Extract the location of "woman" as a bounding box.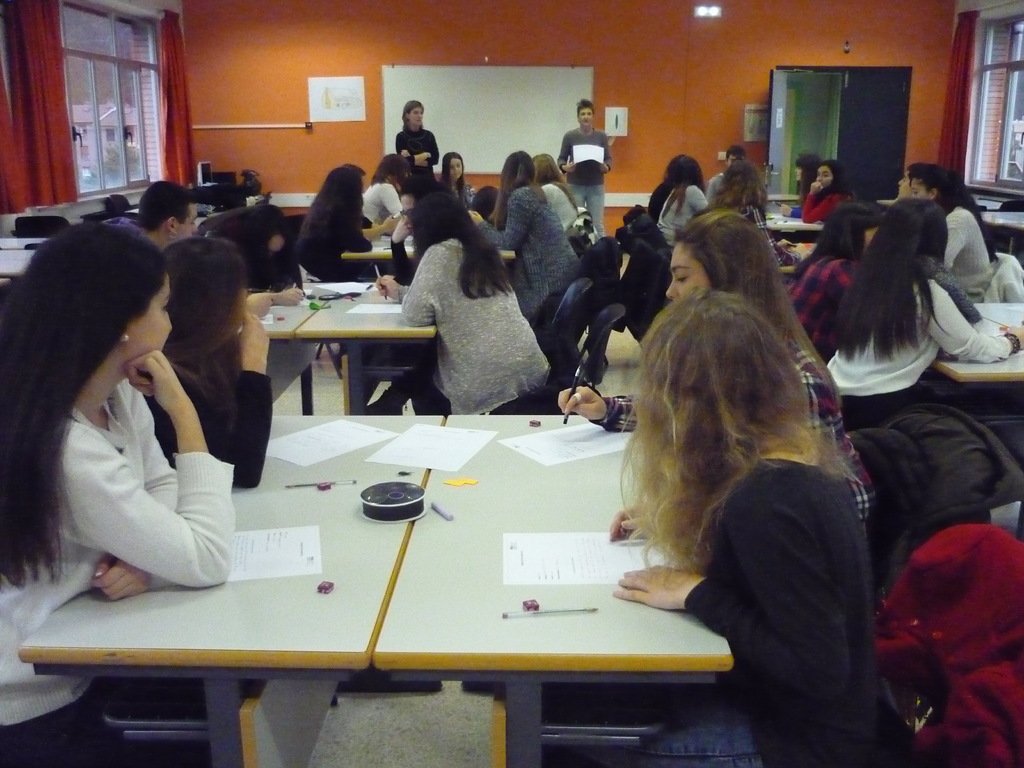
pyautogui.locateOnScreen(9, 203, 256, 641).
